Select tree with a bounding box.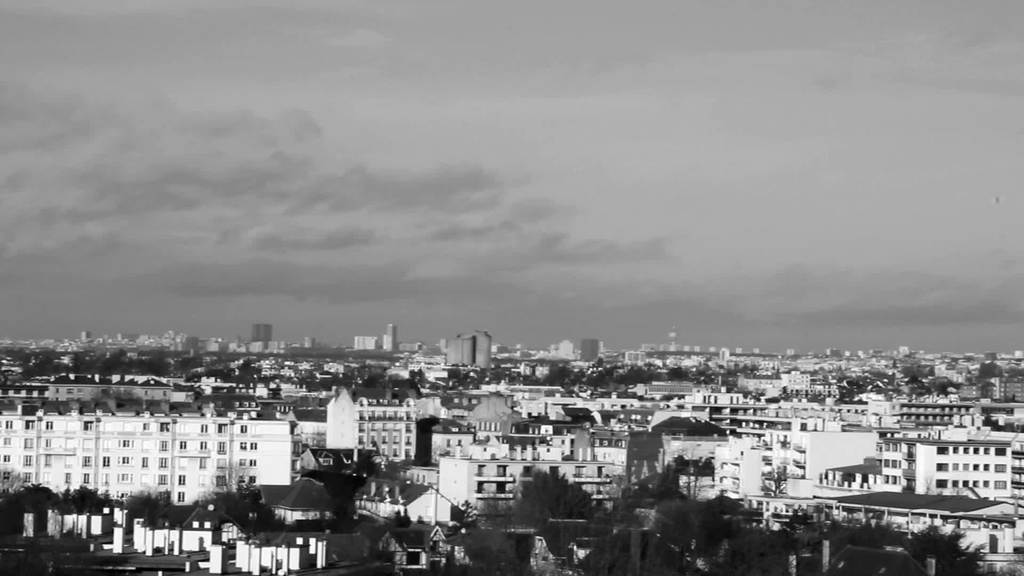
box=[898, 525, 986, 575].
